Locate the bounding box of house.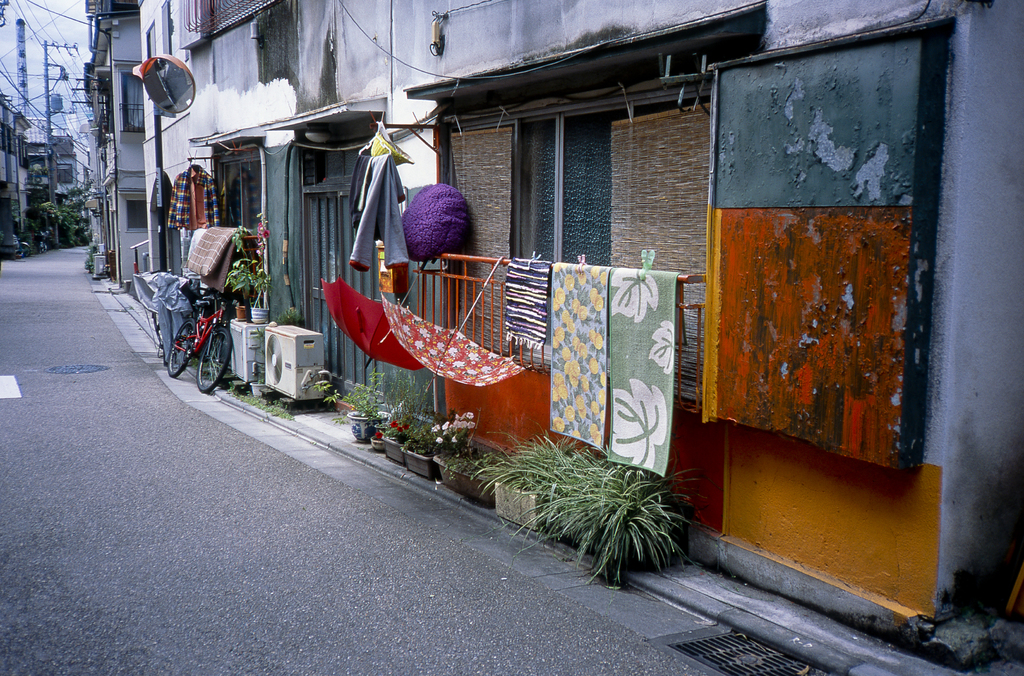
Bounding box: region(27, 115, 97, 230).
